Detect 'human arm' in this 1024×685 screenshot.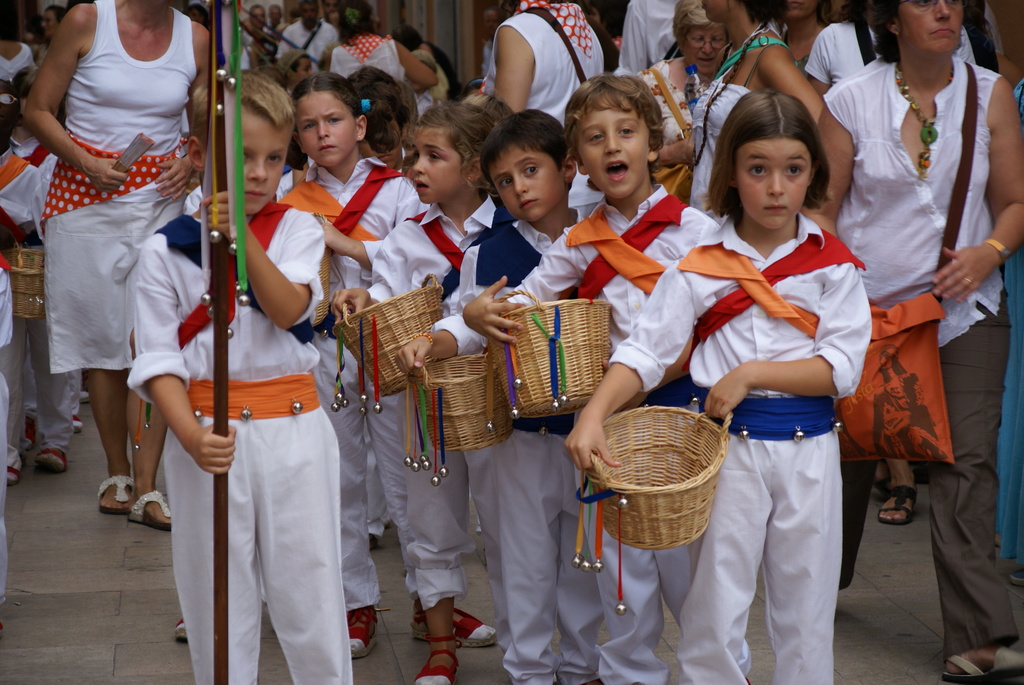
Detection: <box>454,217,587,348</box>.
